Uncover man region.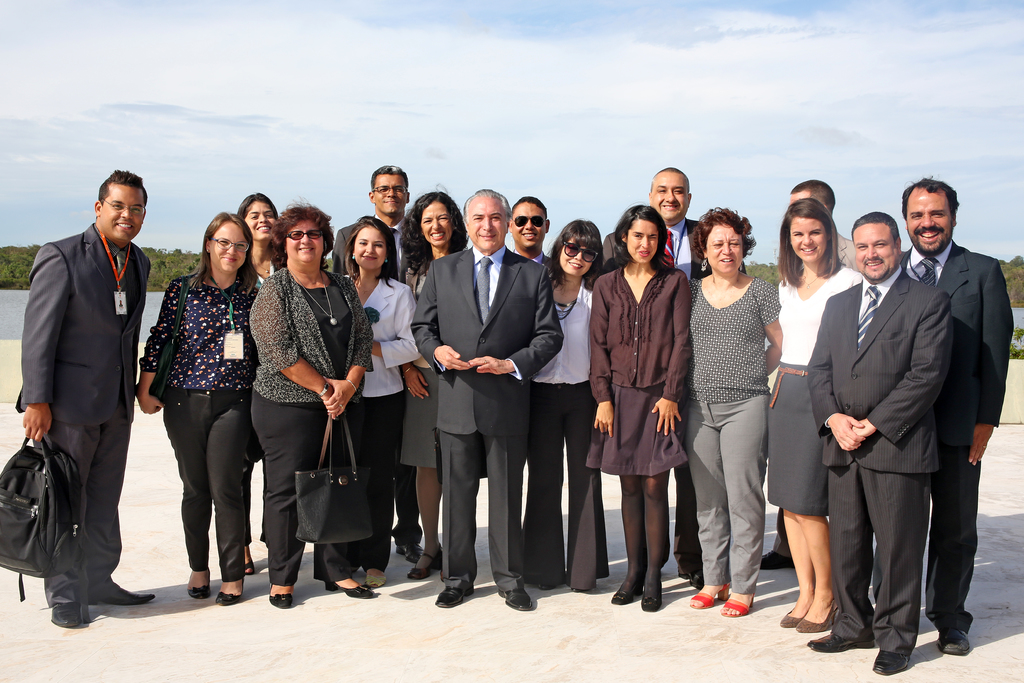
Uncovered: <box>13,166,157,612</box>.
